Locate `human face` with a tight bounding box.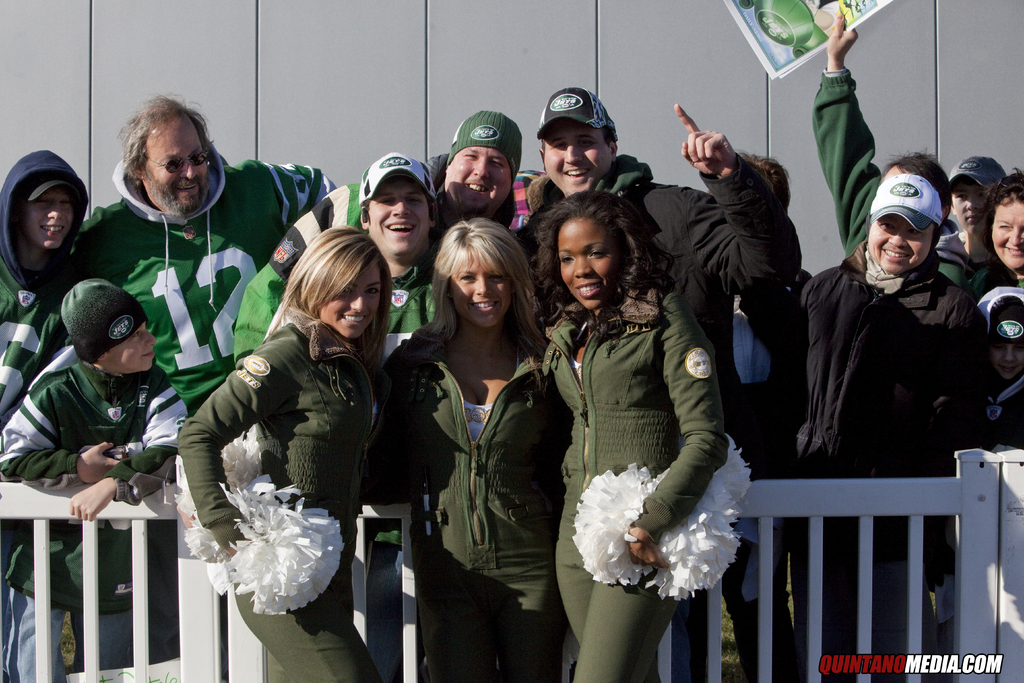
(20, 179, 76, 259).
